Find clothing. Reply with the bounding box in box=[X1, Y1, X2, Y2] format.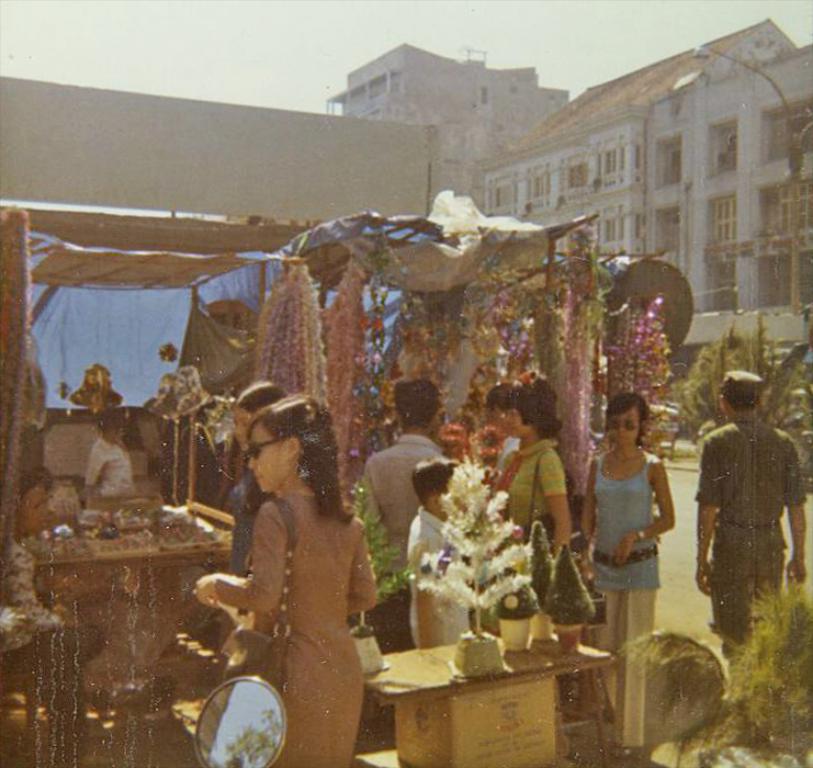
box=[496, 427, 571, 615].
